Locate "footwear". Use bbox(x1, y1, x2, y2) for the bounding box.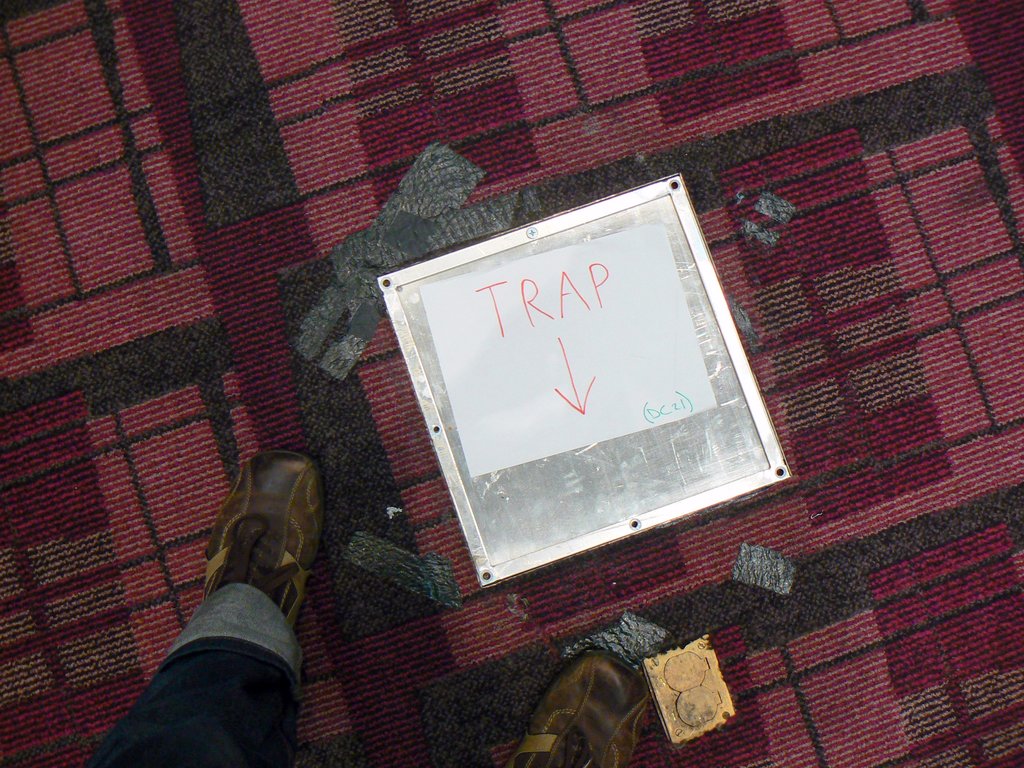
bbox(512, 651, 650, 767).
